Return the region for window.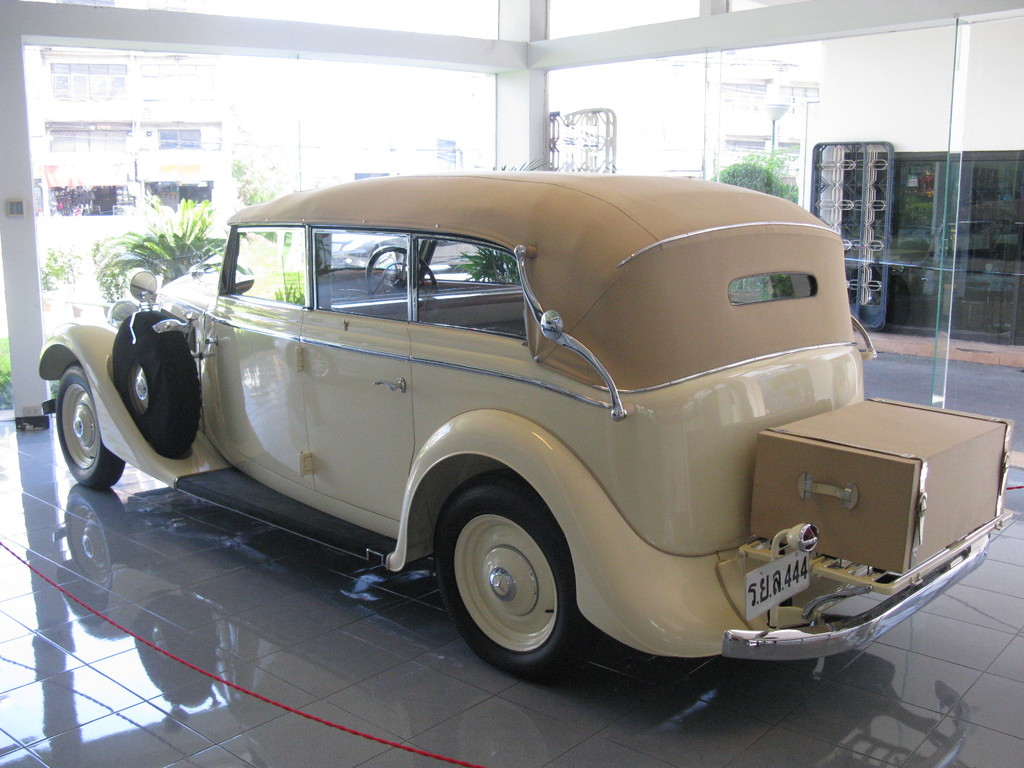
809 150 959 340.
